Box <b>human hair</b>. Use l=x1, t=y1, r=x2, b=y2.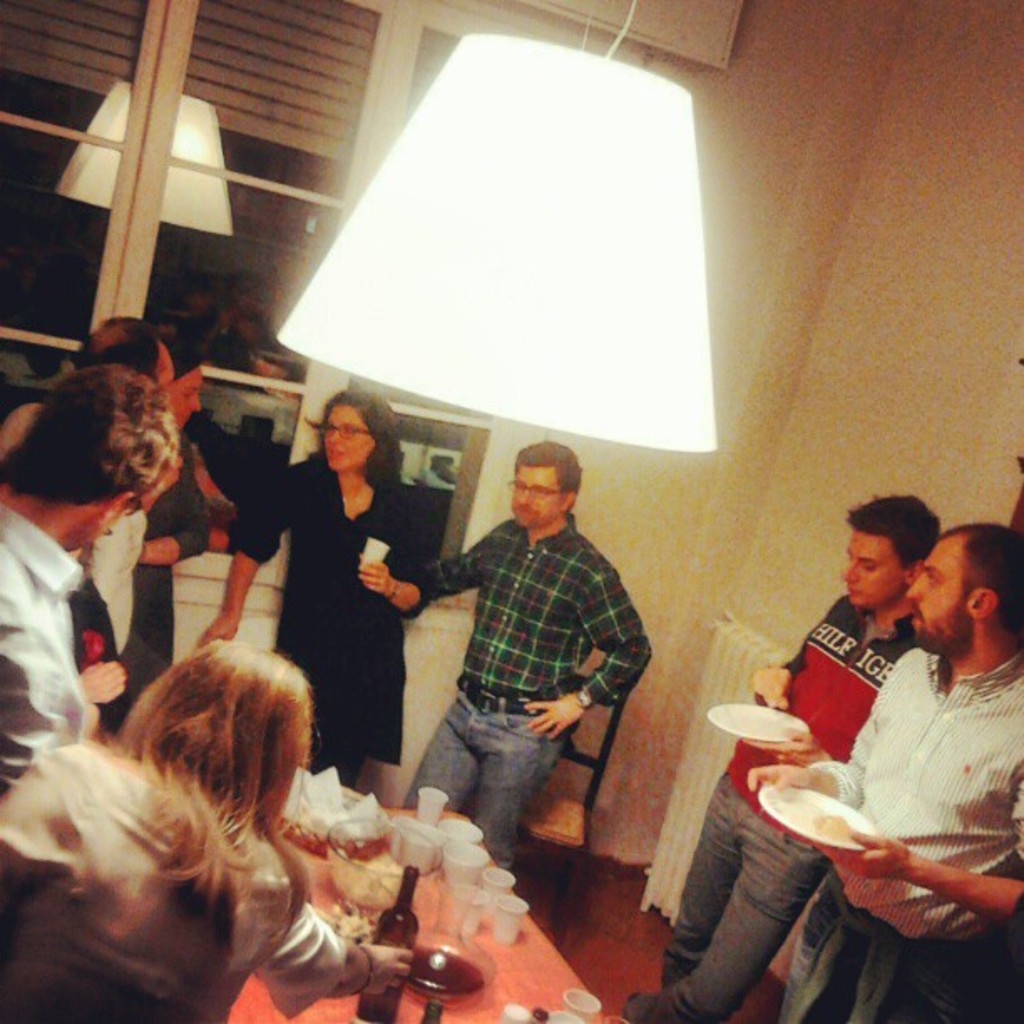
l=937, t=515, r=1016, b=609.
